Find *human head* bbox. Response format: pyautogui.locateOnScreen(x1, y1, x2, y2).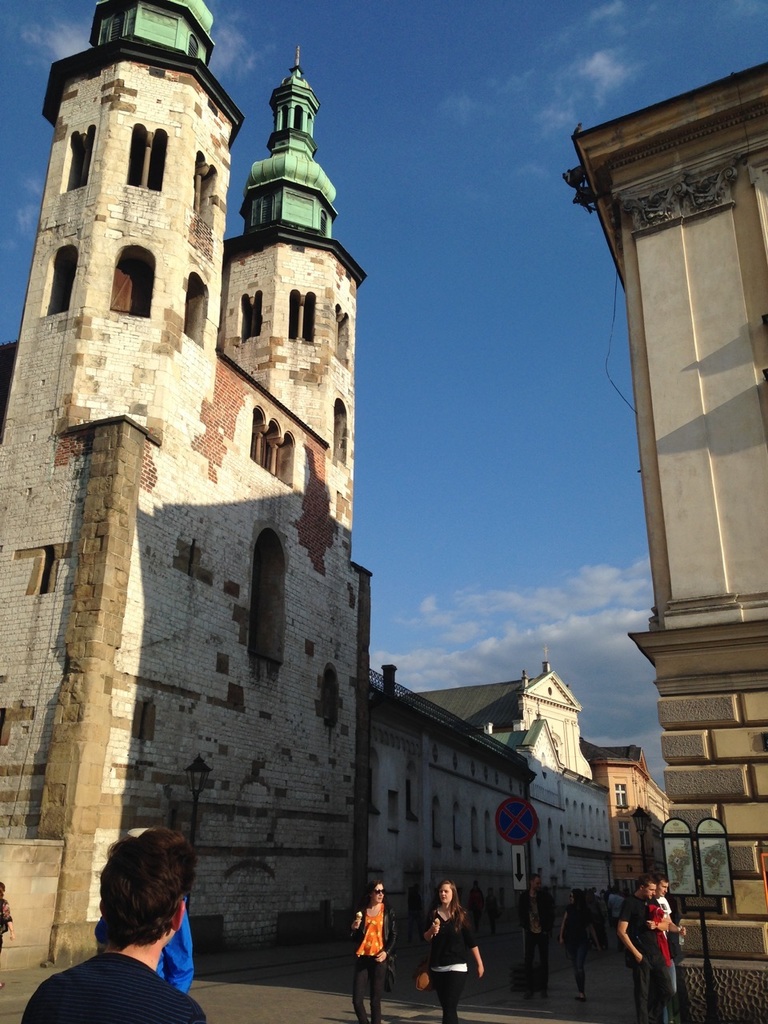
pyautogui.locateOnScreen(436, 879, 459, 907).
